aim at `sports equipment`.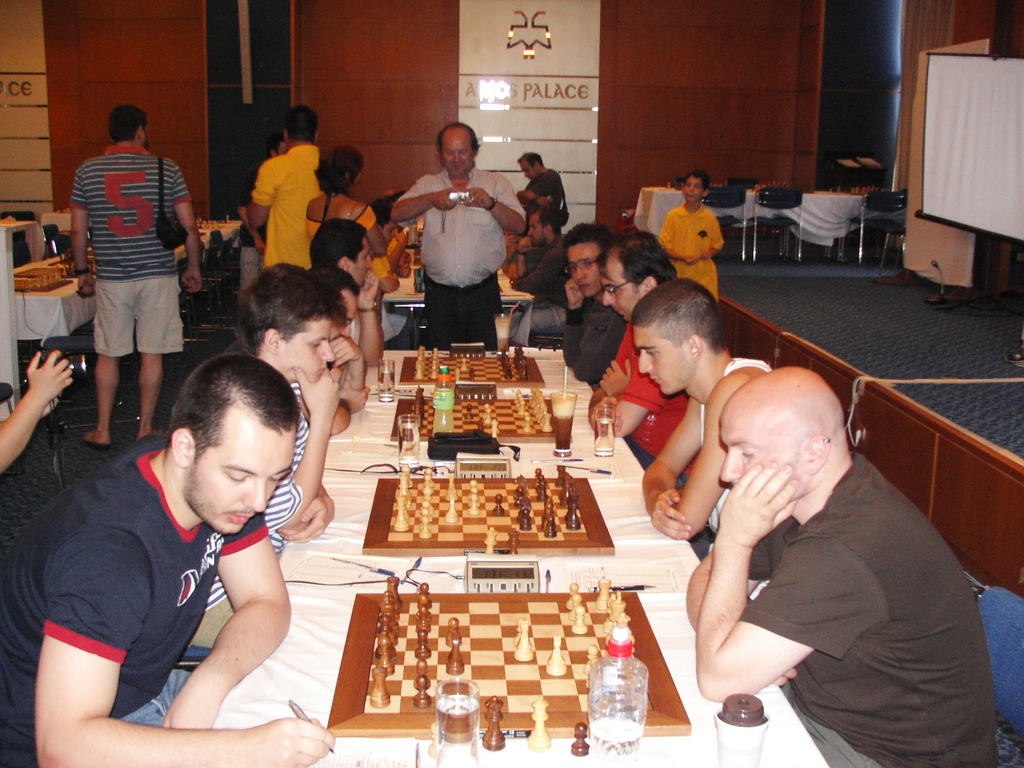
Aimed at locate(55, 254, 97, 274).
